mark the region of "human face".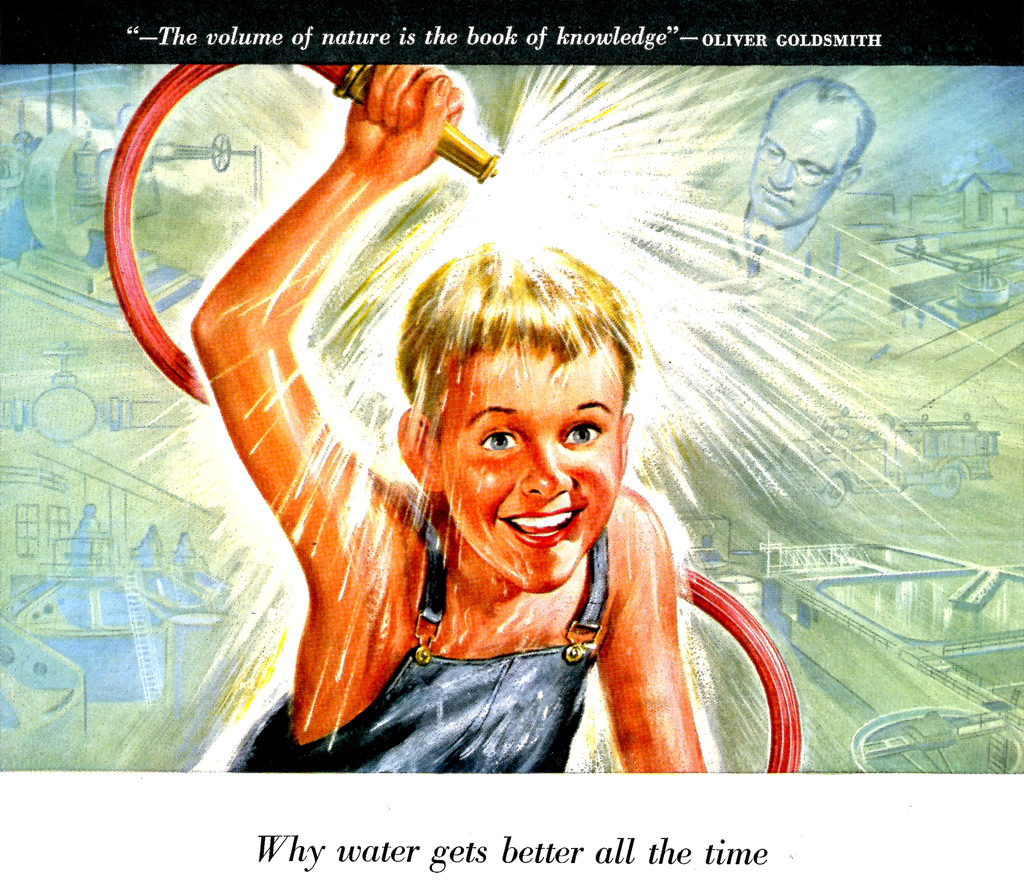
Region: <box>433,344,625,597</box>.
